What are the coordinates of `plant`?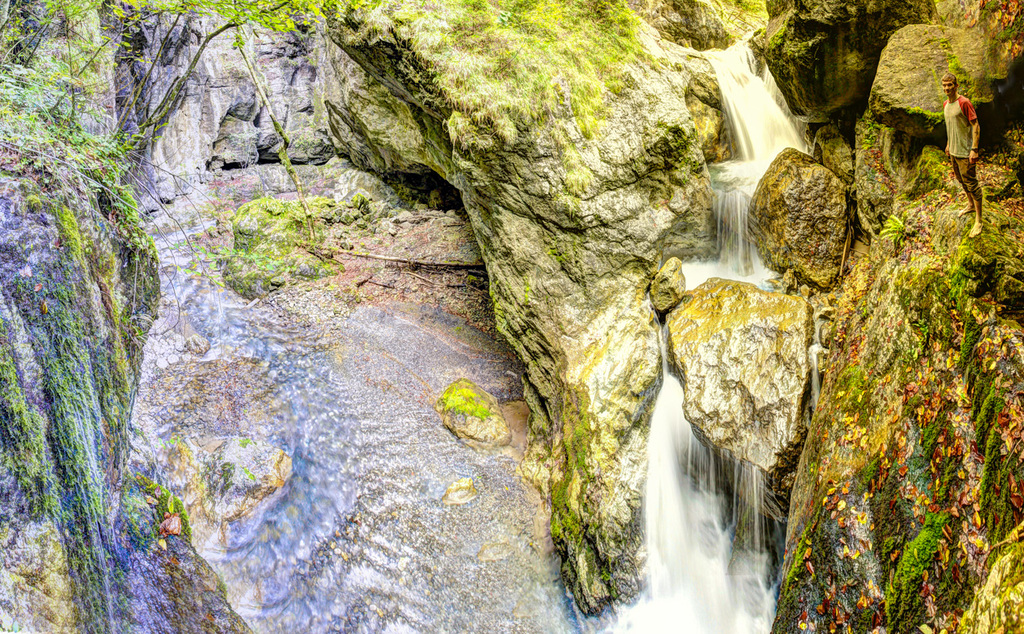
<region>777, 543, 810, 602</region>.
